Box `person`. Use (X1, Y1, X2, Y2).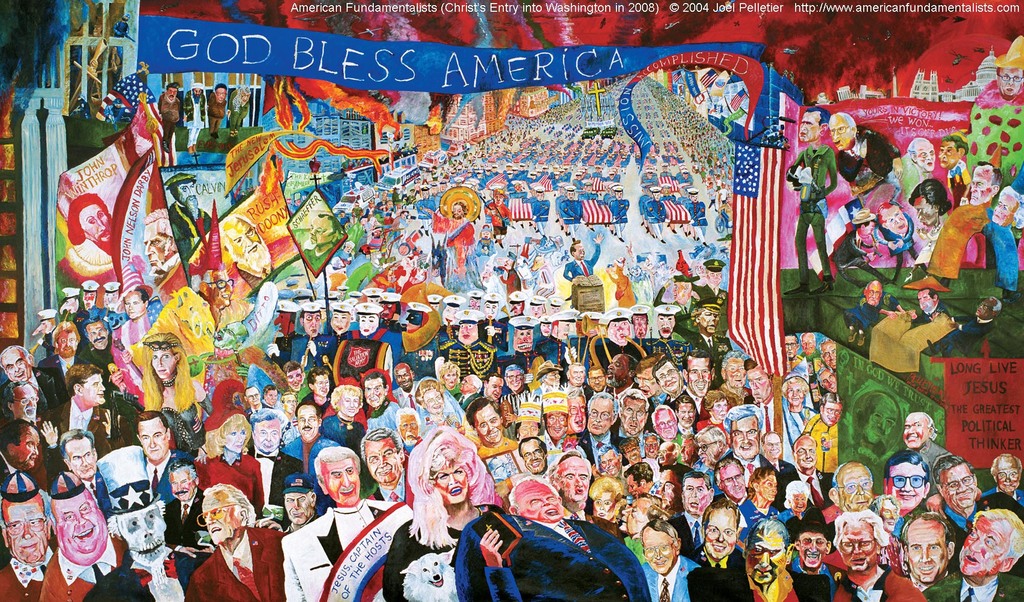
(879, 209, 932, 285).
